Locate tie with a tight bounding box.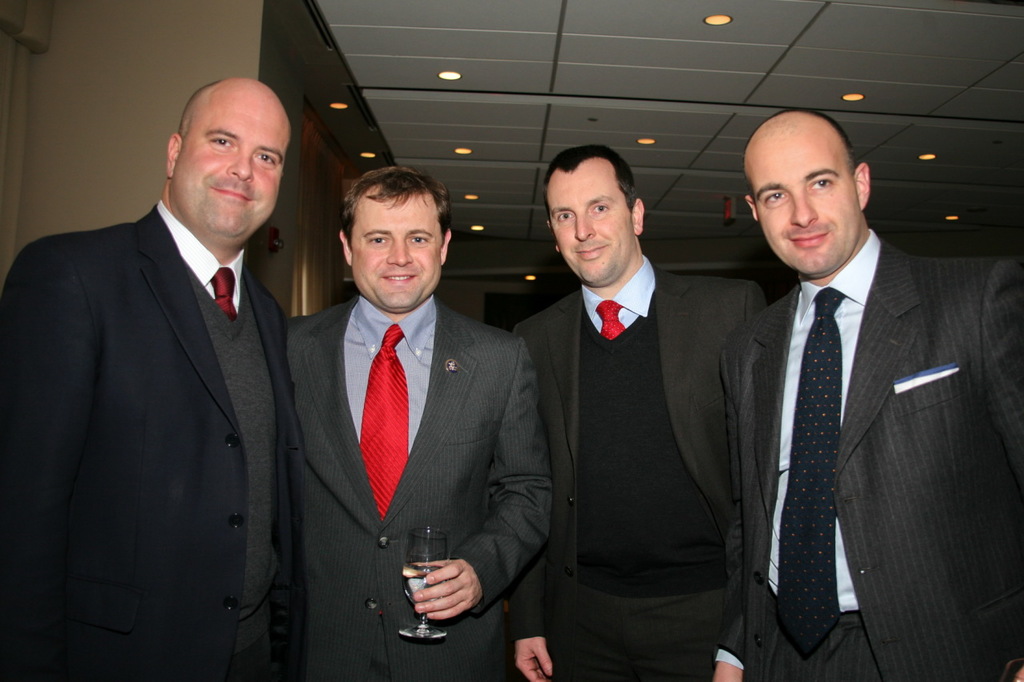
BBox(355, 324, 411, 516).
